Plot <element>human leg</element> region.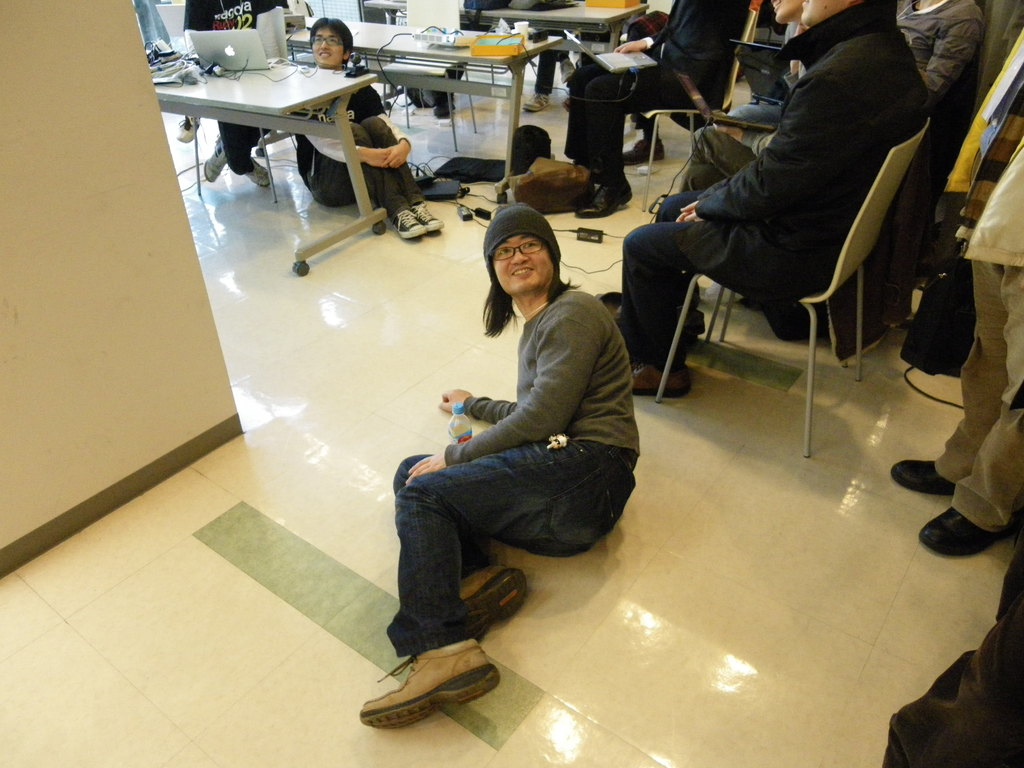
Plotted at <box>207,124,268,189</box>.
